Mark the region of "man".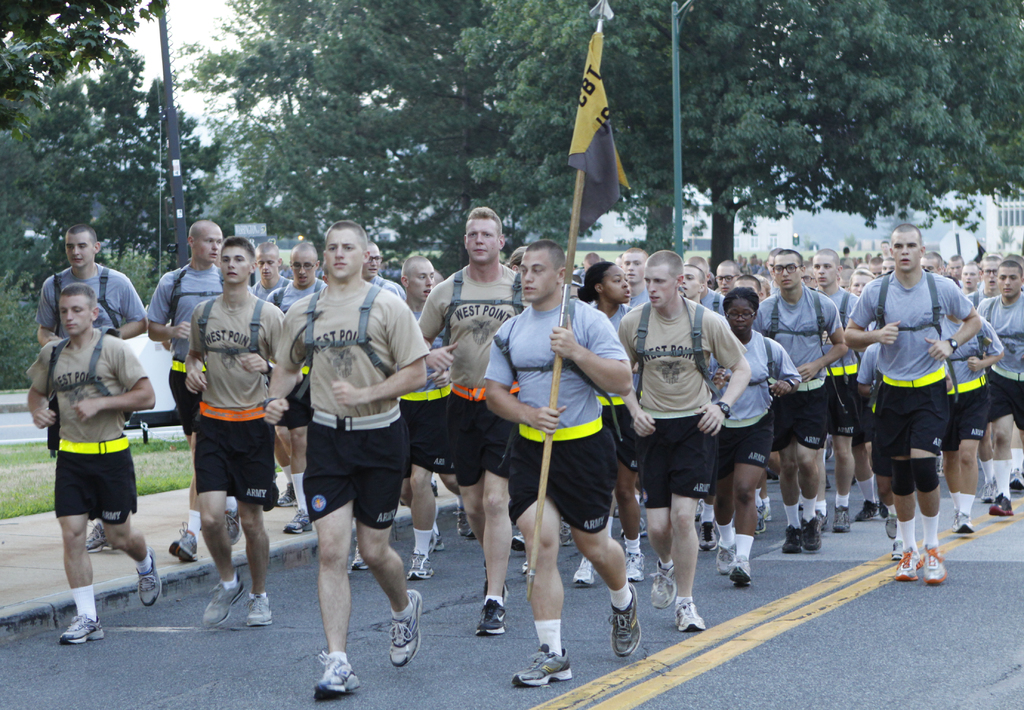
Region: crop(141, 217, 252, 564).
